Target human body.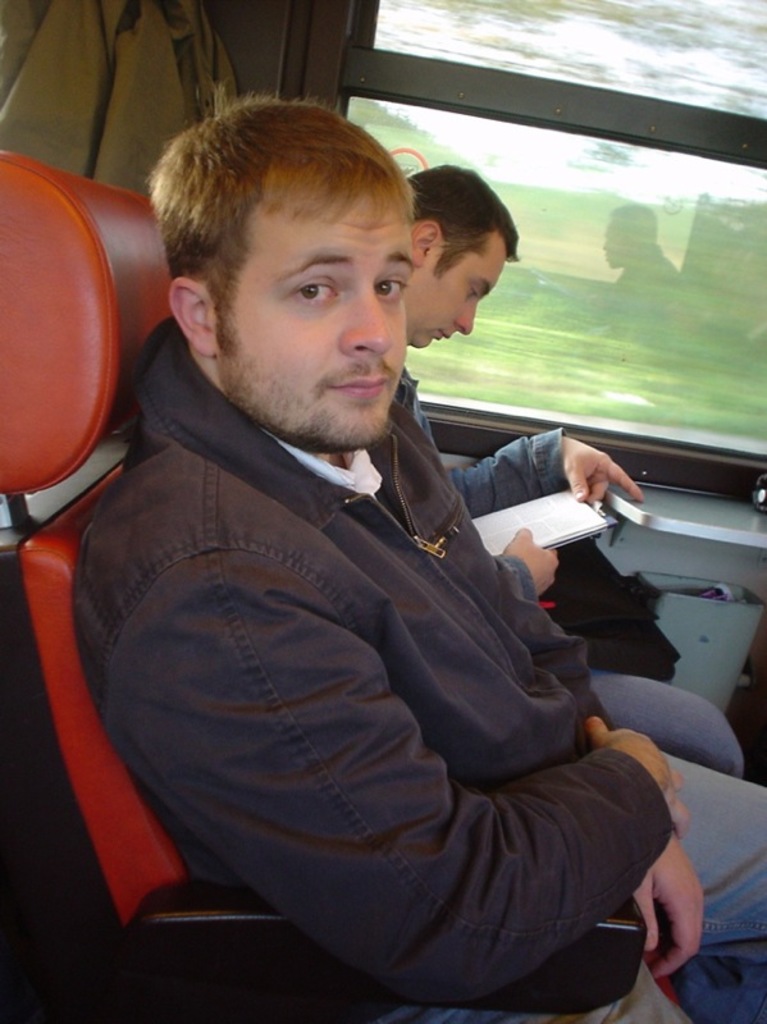
Target region: bbox(402, 164, 738, 773).
